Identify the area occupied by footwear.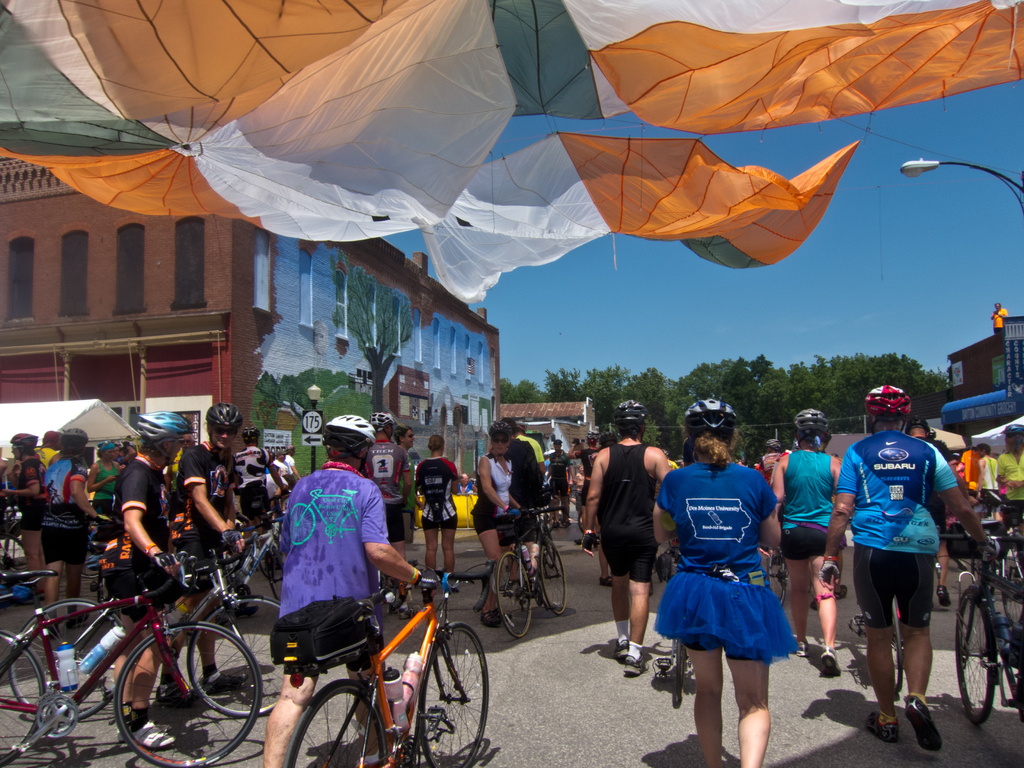
Area: bbox=(207, 673, 248, 696).
